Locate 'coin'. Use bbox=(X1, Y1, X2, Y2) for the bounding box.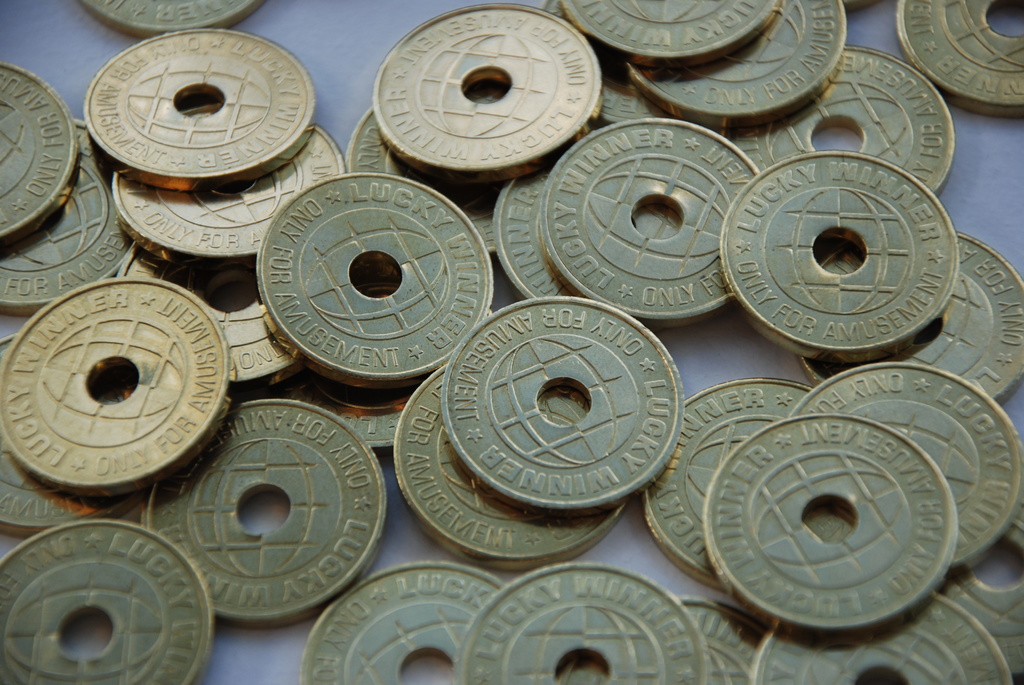
bbox=(938, 510, 1023, 677).
